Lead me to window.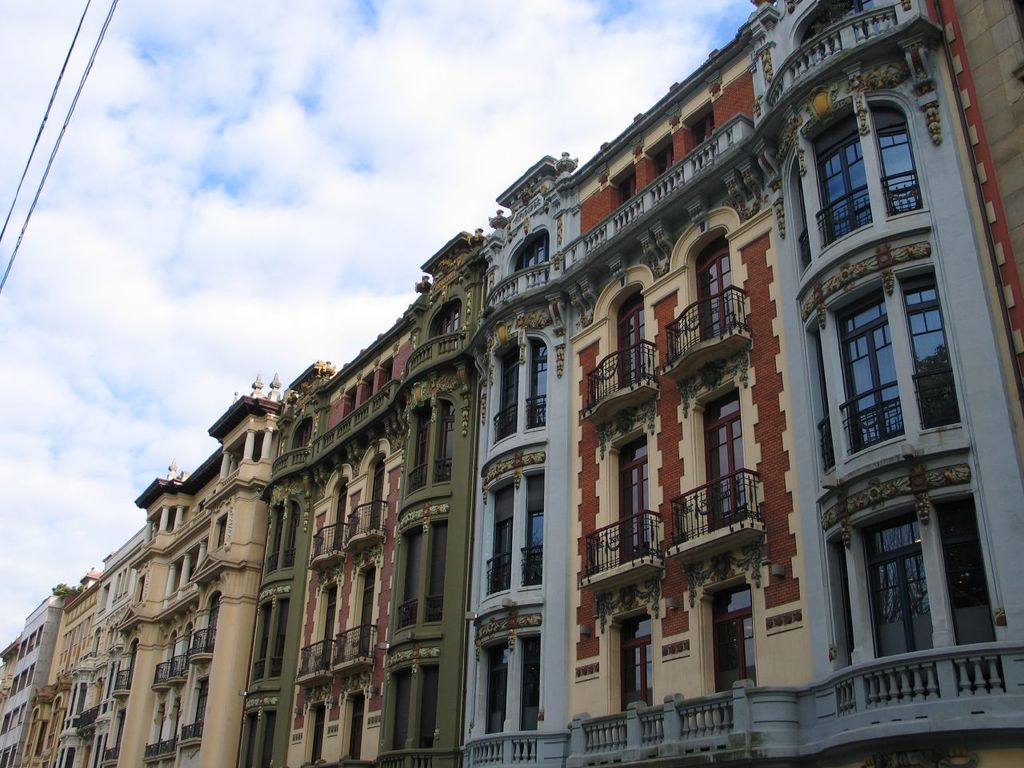
Lead to [x1=782, y1=0, x2=902, y2=80].
